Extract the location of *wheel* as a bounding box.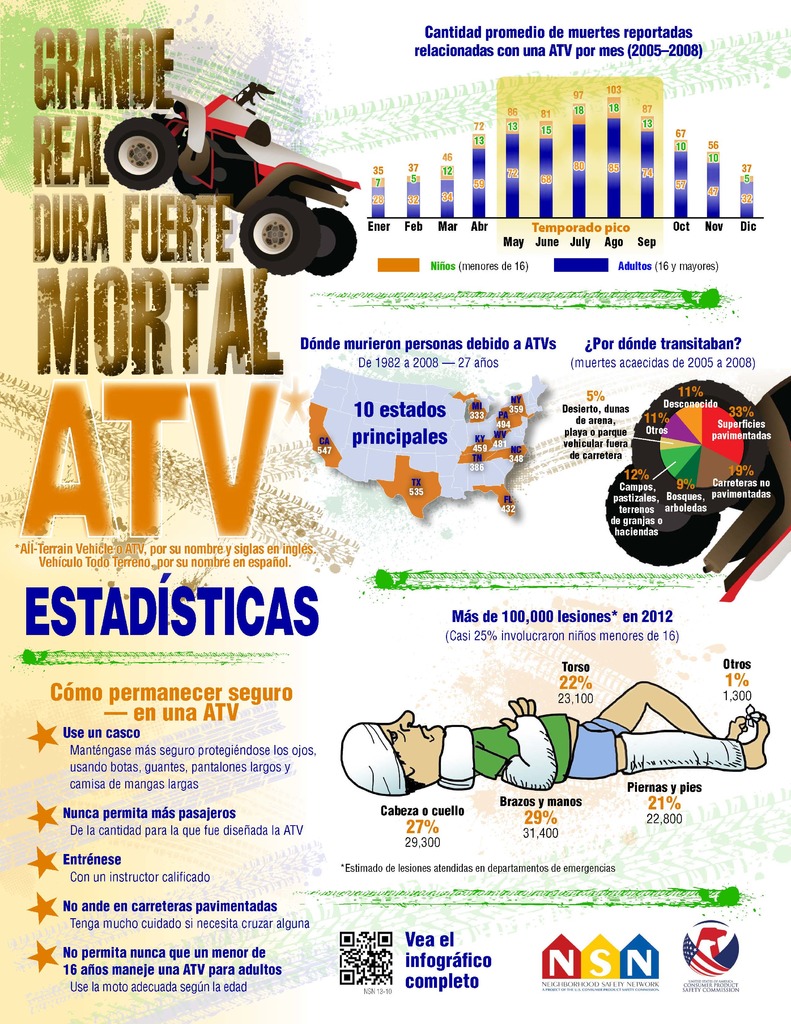
locate(631, 375, 767, 515).
